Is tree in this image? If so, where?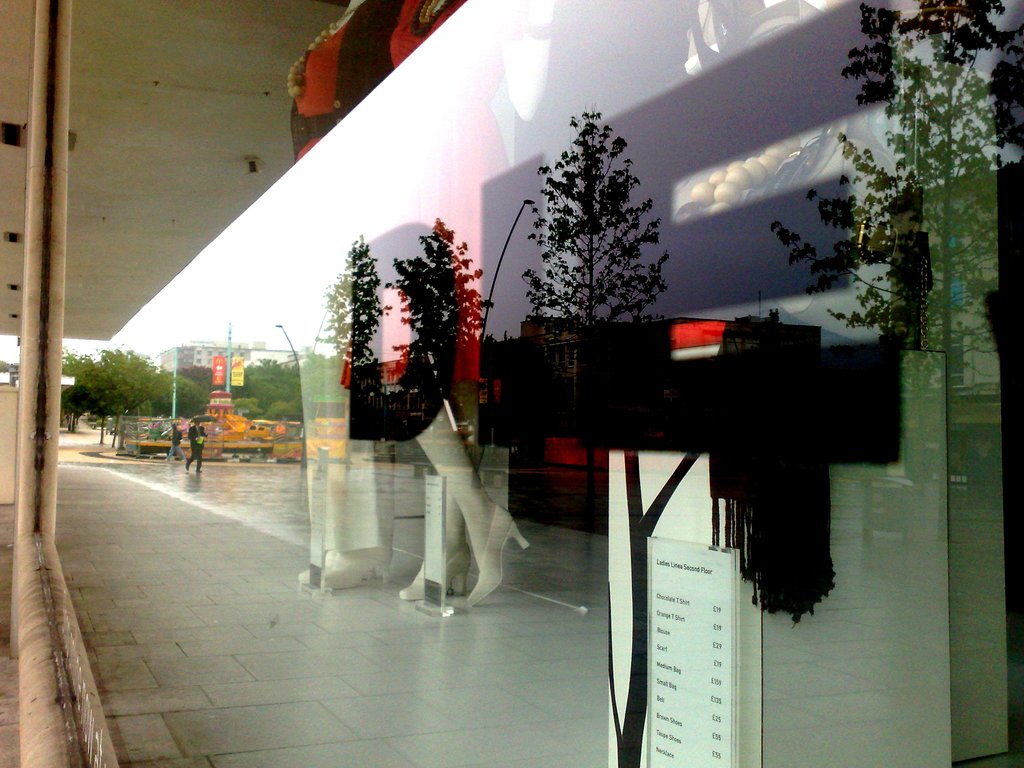
Yes, at BBox(375, 225, 499, 440).
